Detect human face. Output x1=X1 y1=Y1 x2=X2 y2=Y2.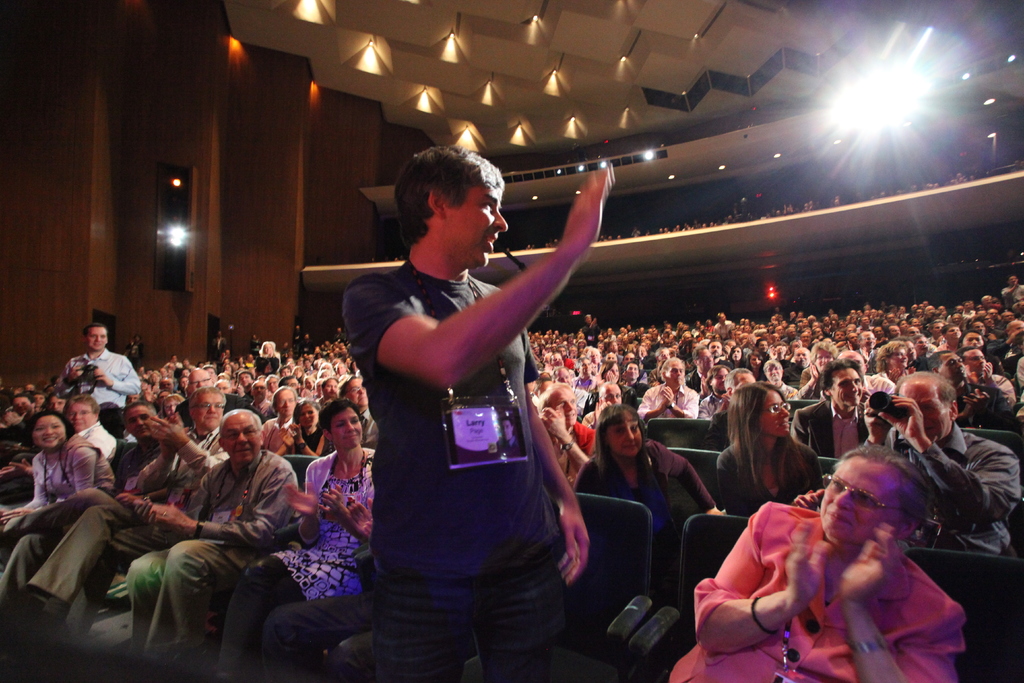
x1=195 y1=393 x2=223 y2=428.
